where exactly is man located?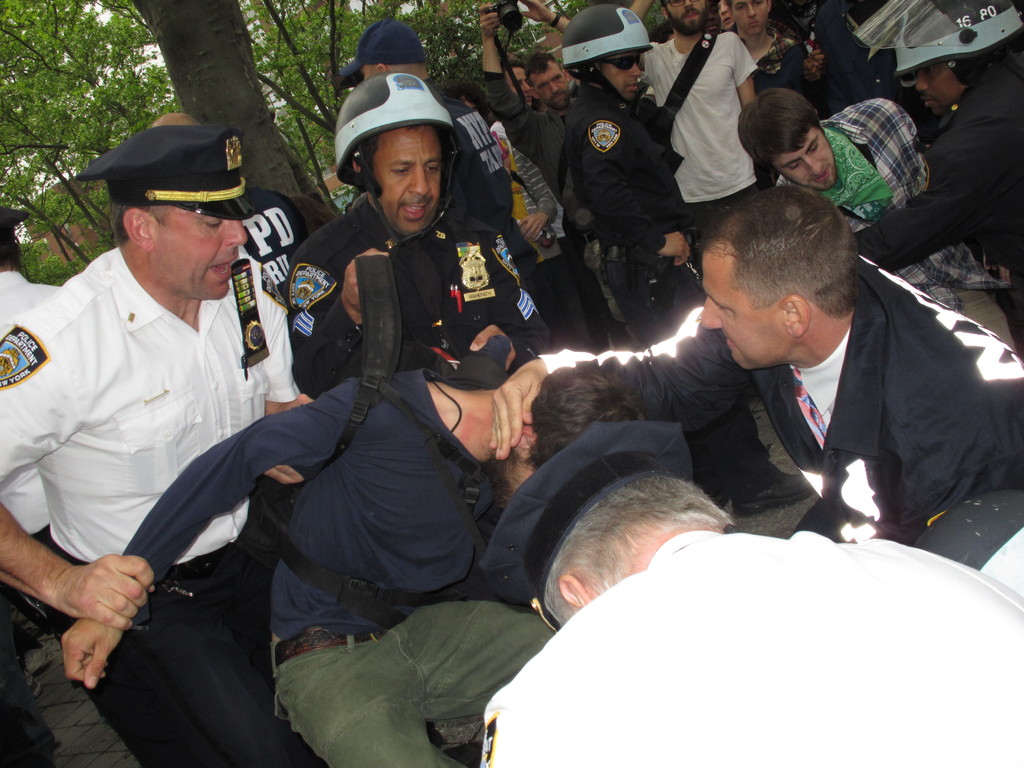
Its bounding box is [x1=151, y1=111, x2=307, y2=296].
